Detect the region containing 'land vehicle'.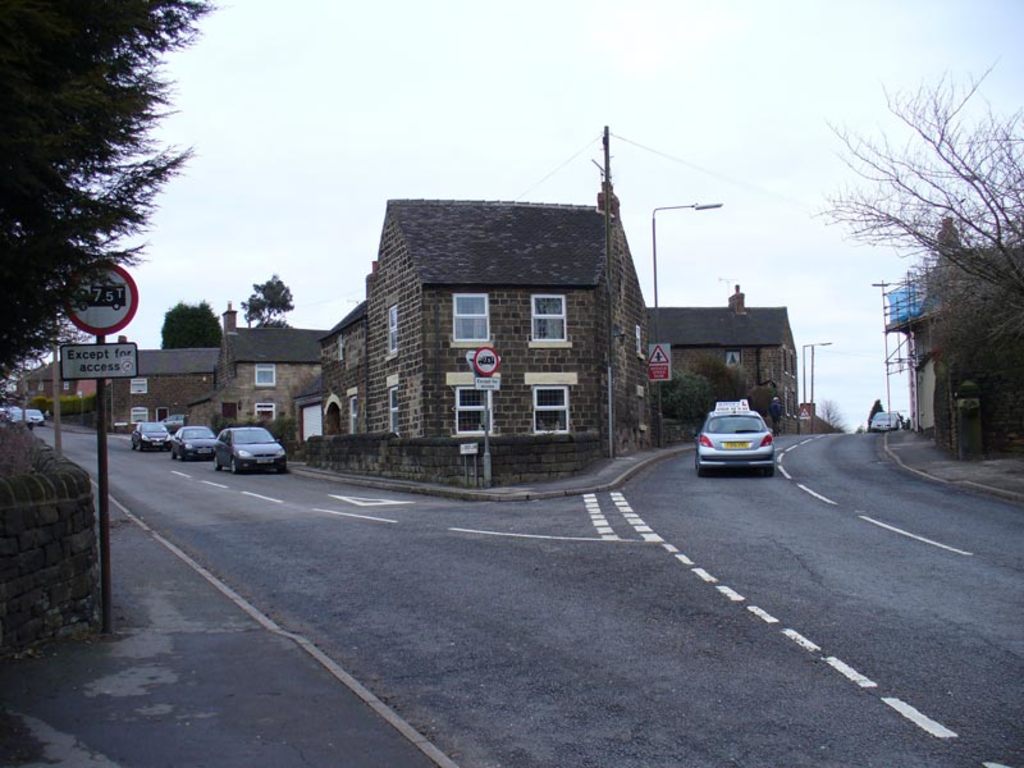
(3, 406, 22, 428).
